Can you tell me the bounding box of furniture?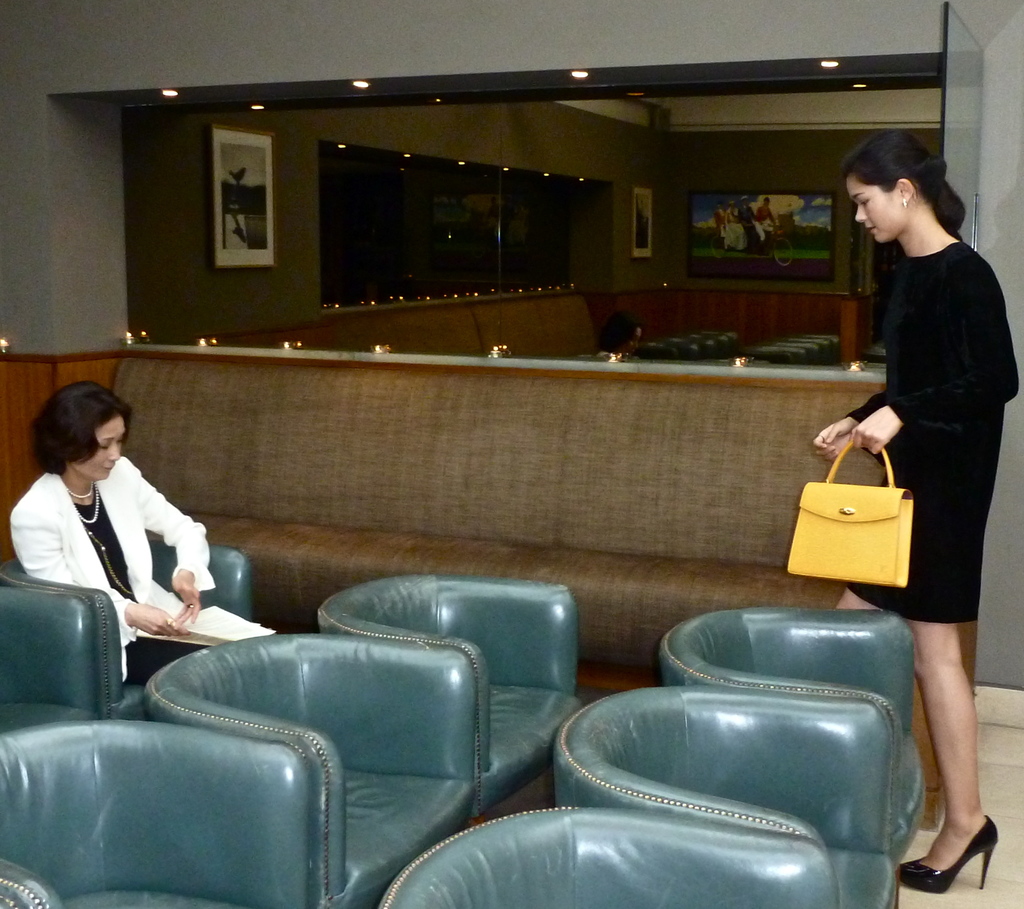
pyautogui.locateOnScreen(139, 631, 480, 908).
